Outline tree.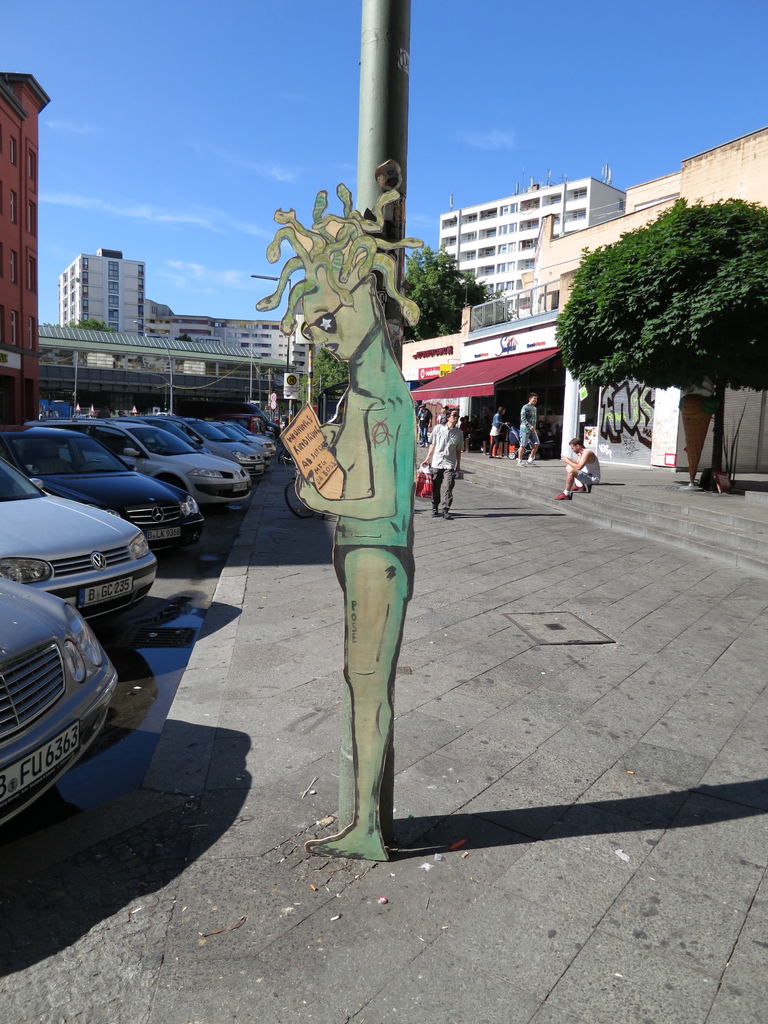
Outline: left=401, top=244, right=515, bottom=342.
